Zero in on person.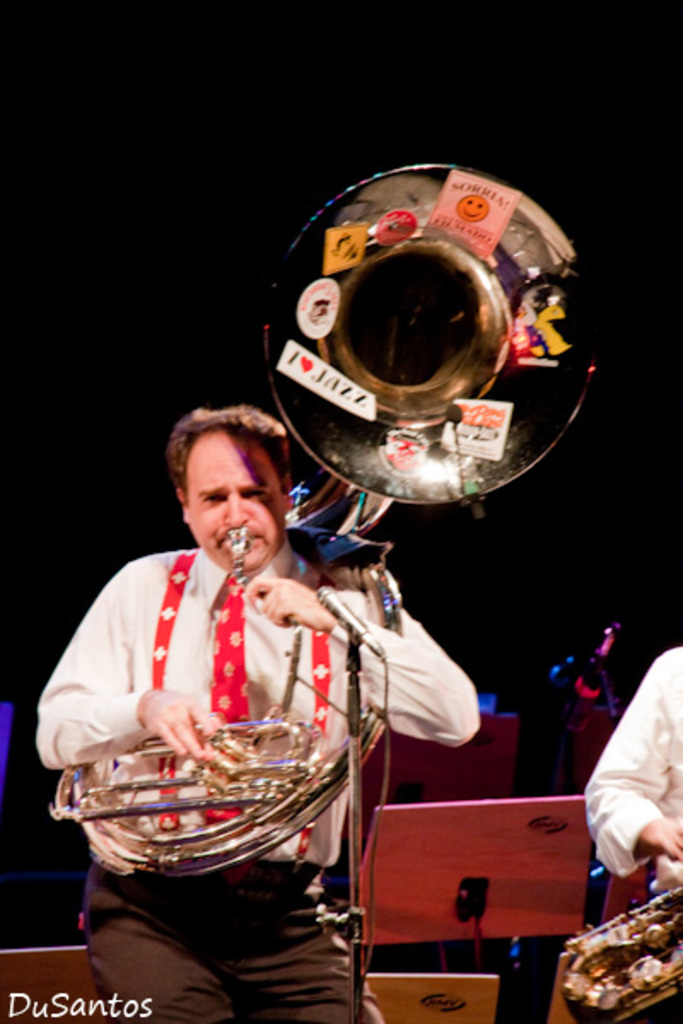
Zeroed in: (x1=32, y1=410, x2=480, y2=1022).
